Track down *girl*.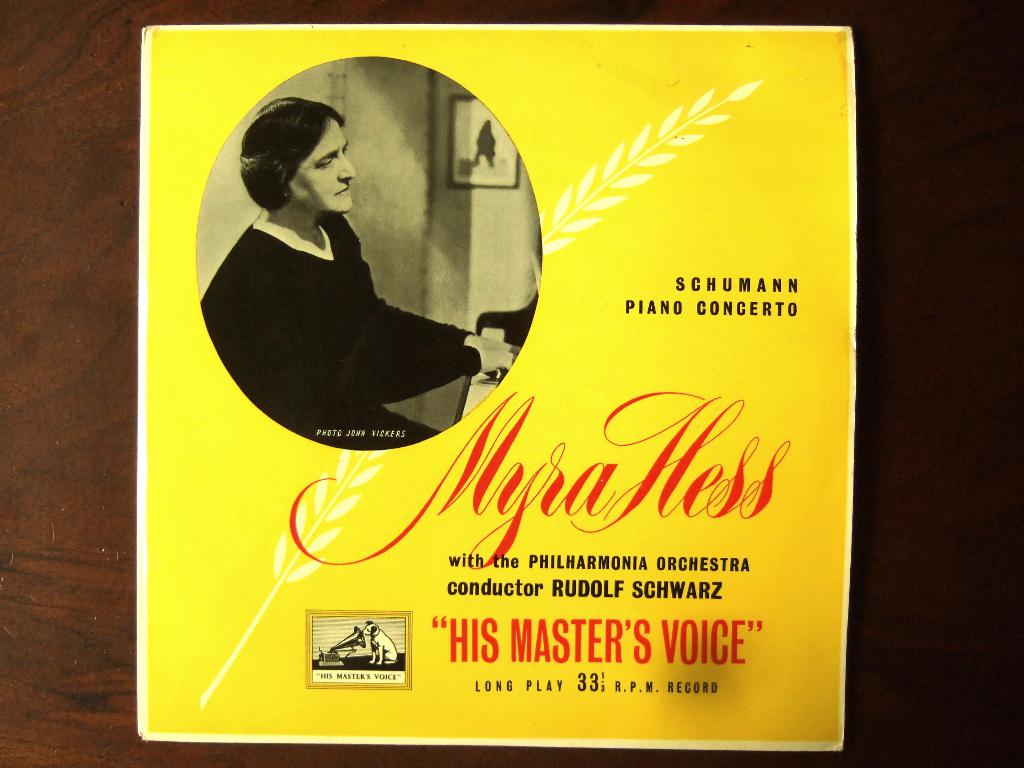
Tracked to bbox=(200, 90, 524, 448).
